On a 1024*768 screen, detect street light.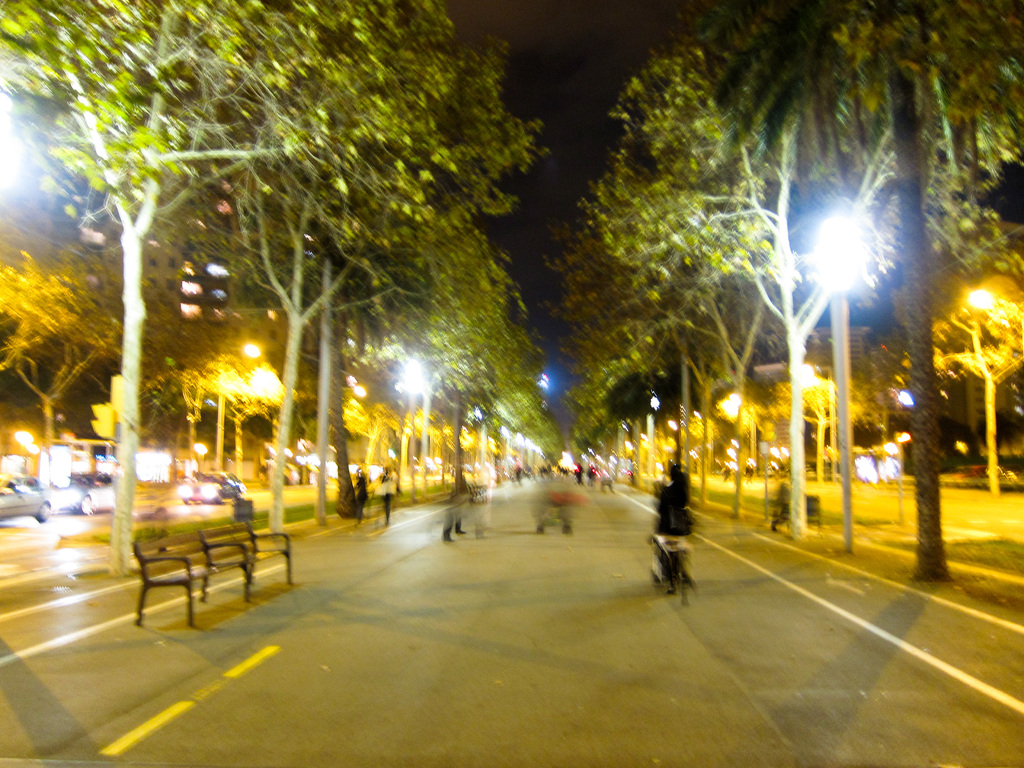
809/212/871/550.
